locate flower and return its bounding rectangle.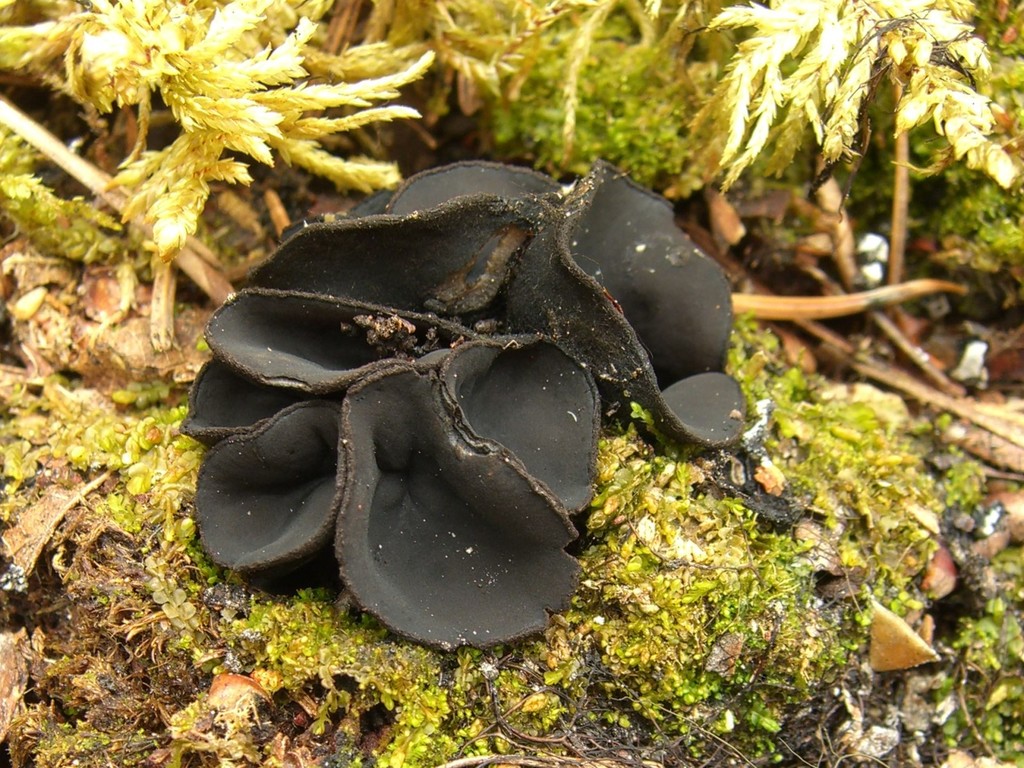
pyautogui.locateOnScreen(109, 157, 796, 671).
